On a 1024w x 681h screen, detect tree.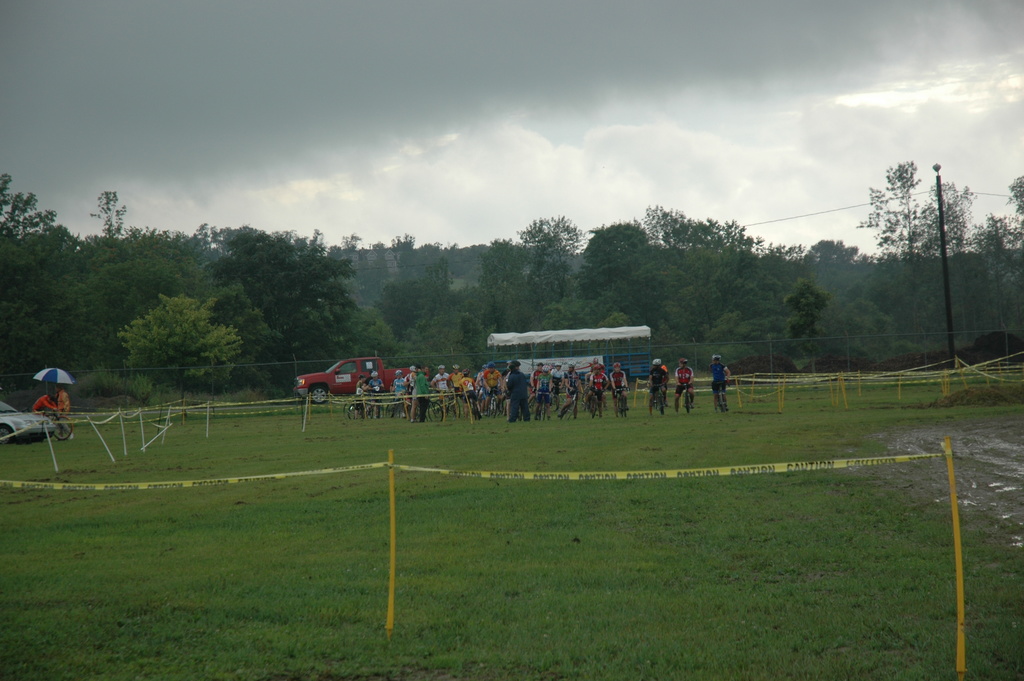
1007/174/1023/237.
